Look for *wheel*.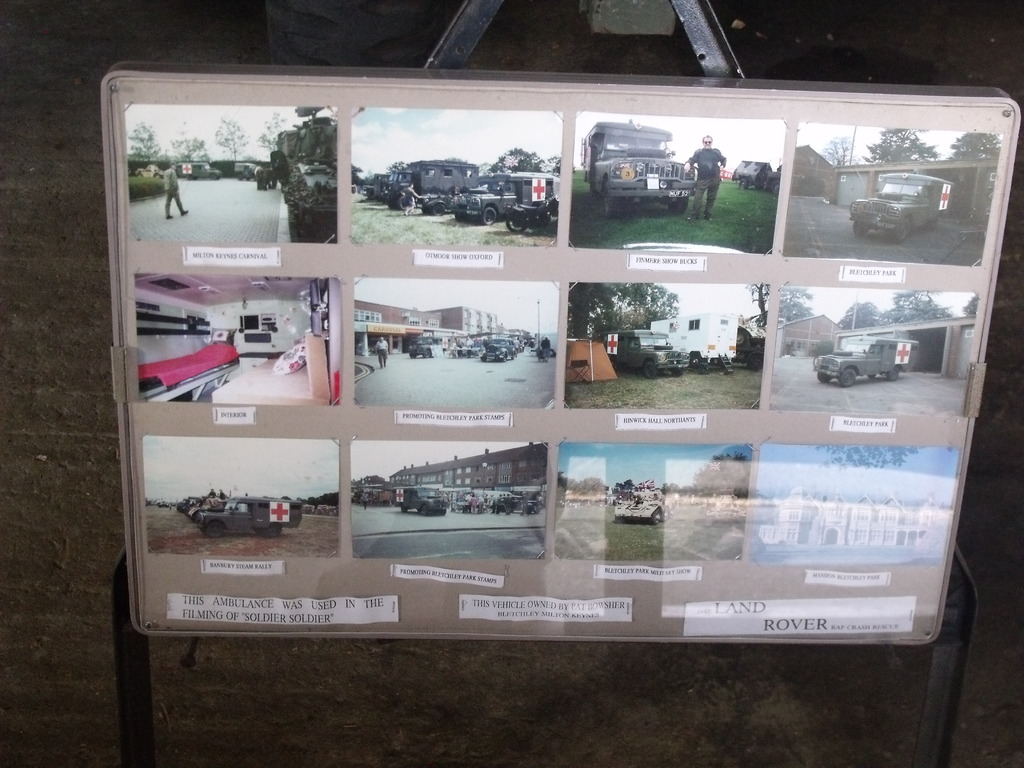
Found: (left=408, top=353, right=417, bottom=360).
